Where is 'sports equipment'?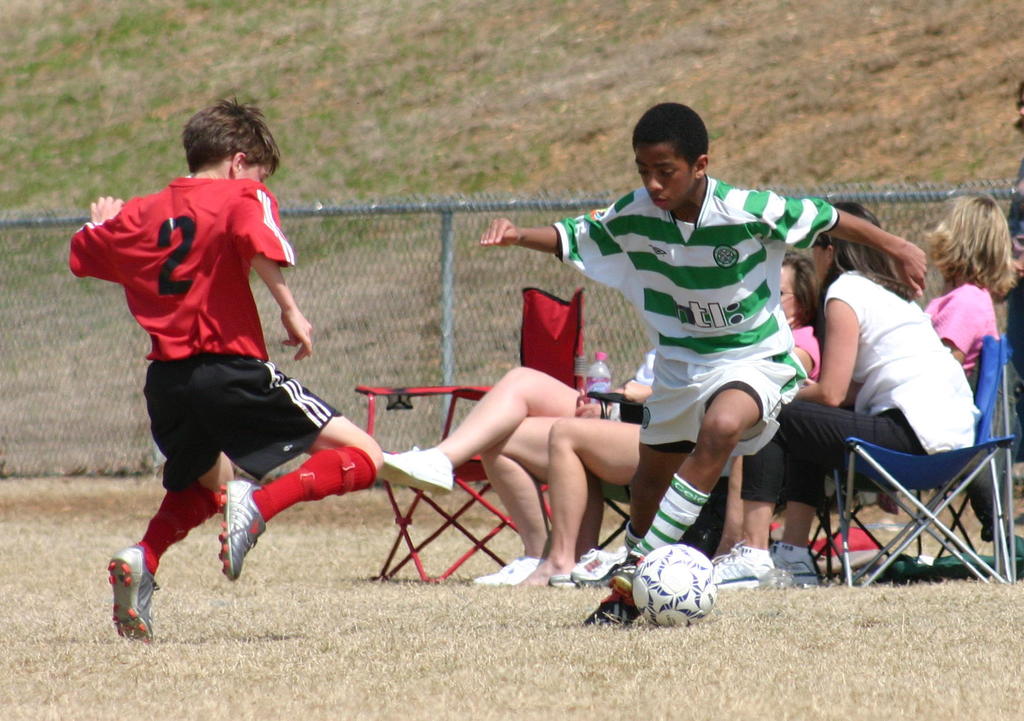
left=73, top=178, right=345, bottom=493.
